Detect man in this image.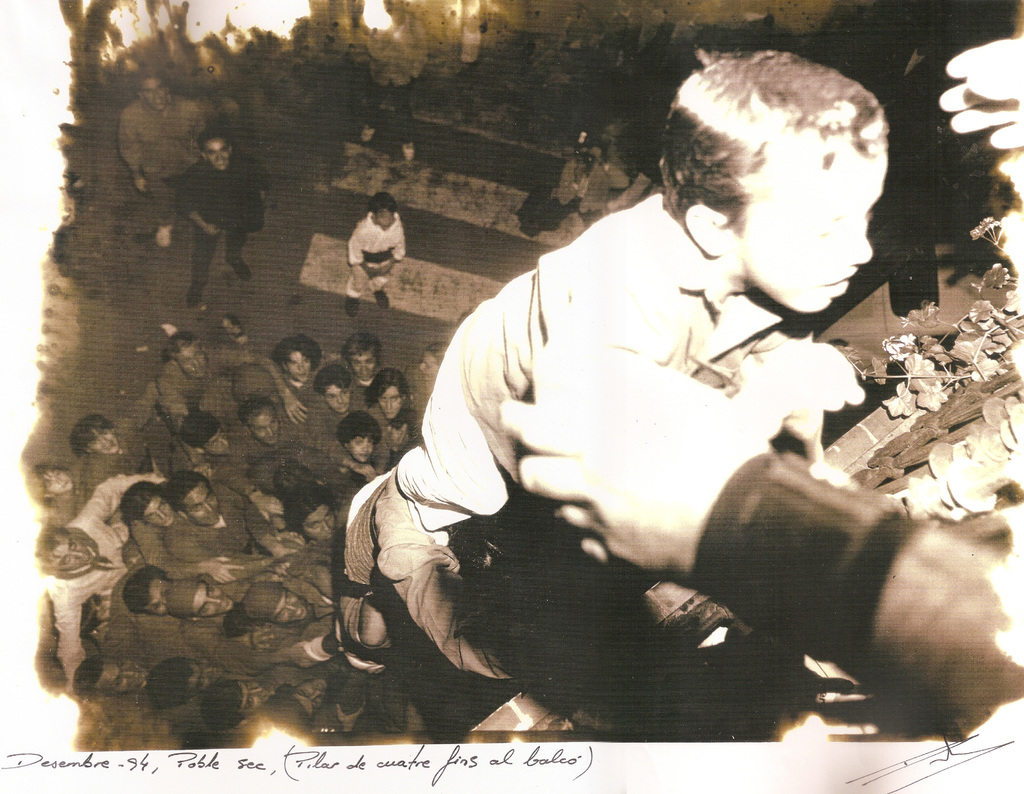
Detection: (339, 324, 396, 387).
